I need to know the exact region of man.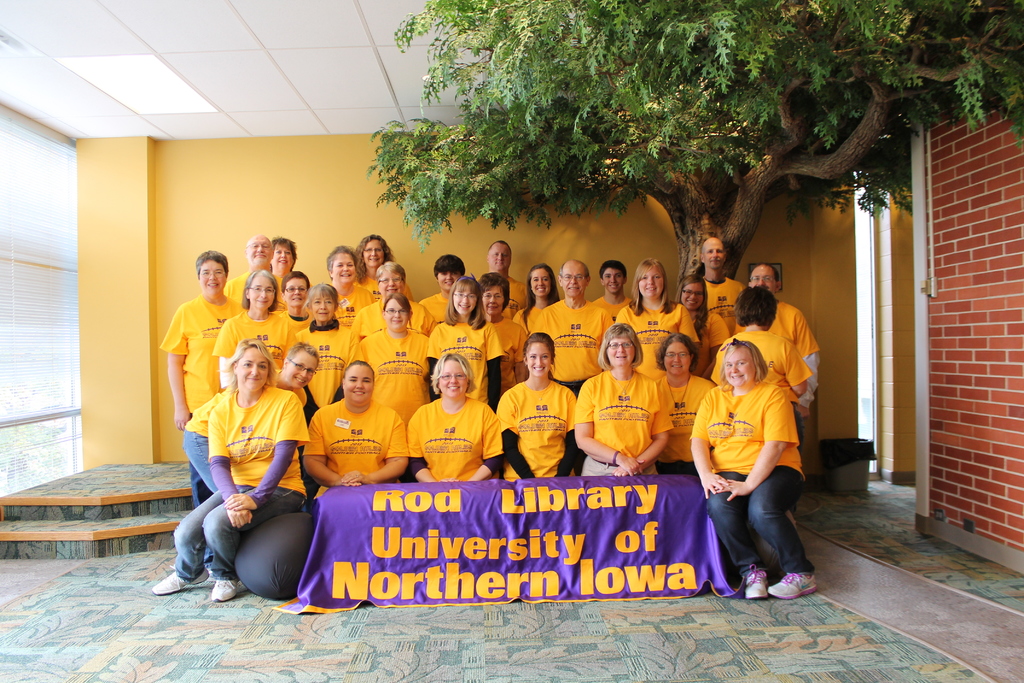
Region: 221/232/271/306.
